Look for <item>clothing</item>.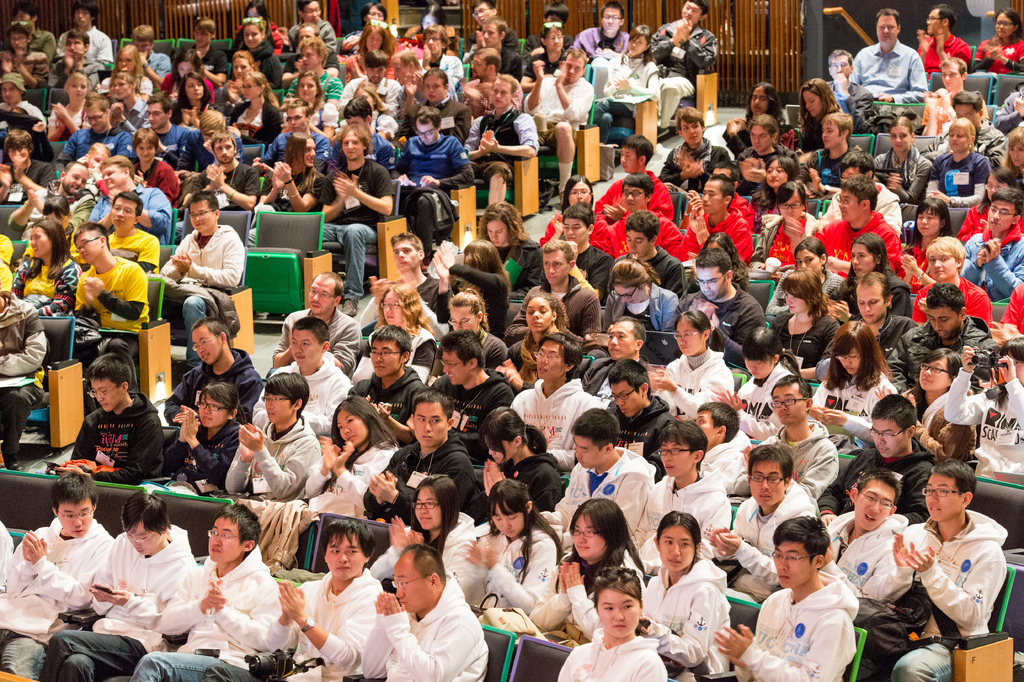
Found: rect(242, 163, 324, 252).
